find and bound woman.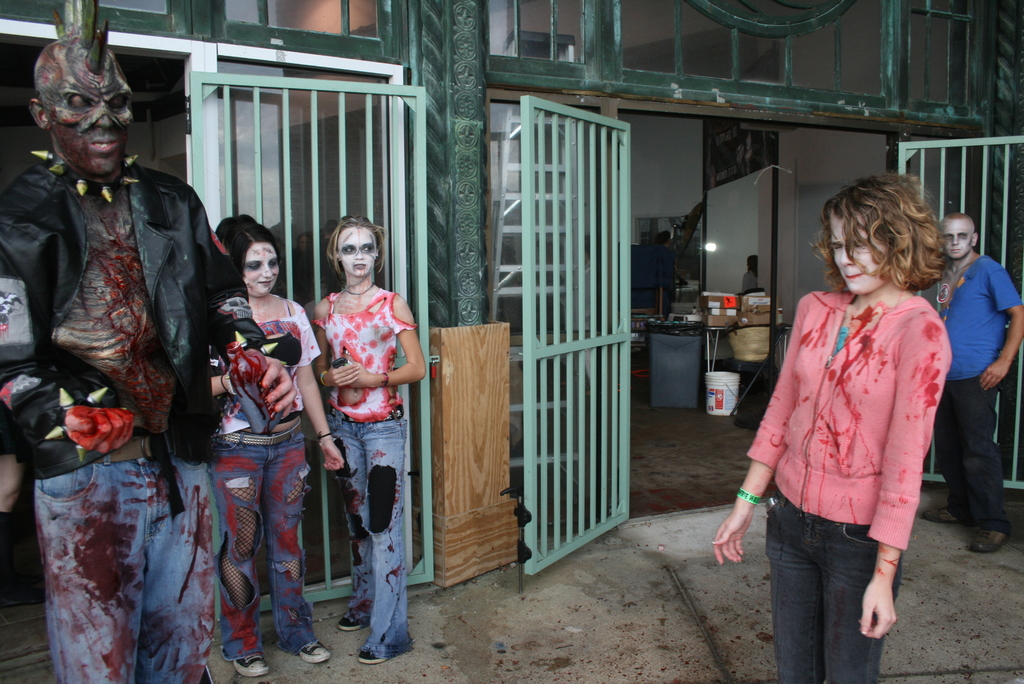
Bound: bbox=[739, 254, 758, 294].
